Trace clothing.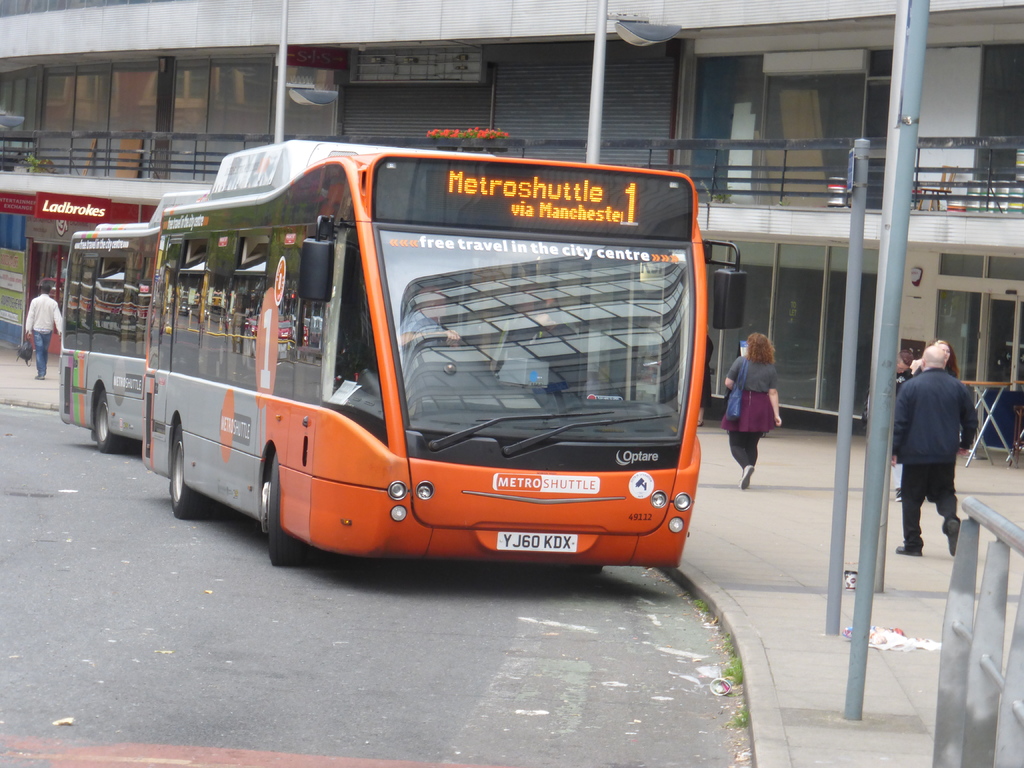
Traced to 718, 395, 775, 430.
